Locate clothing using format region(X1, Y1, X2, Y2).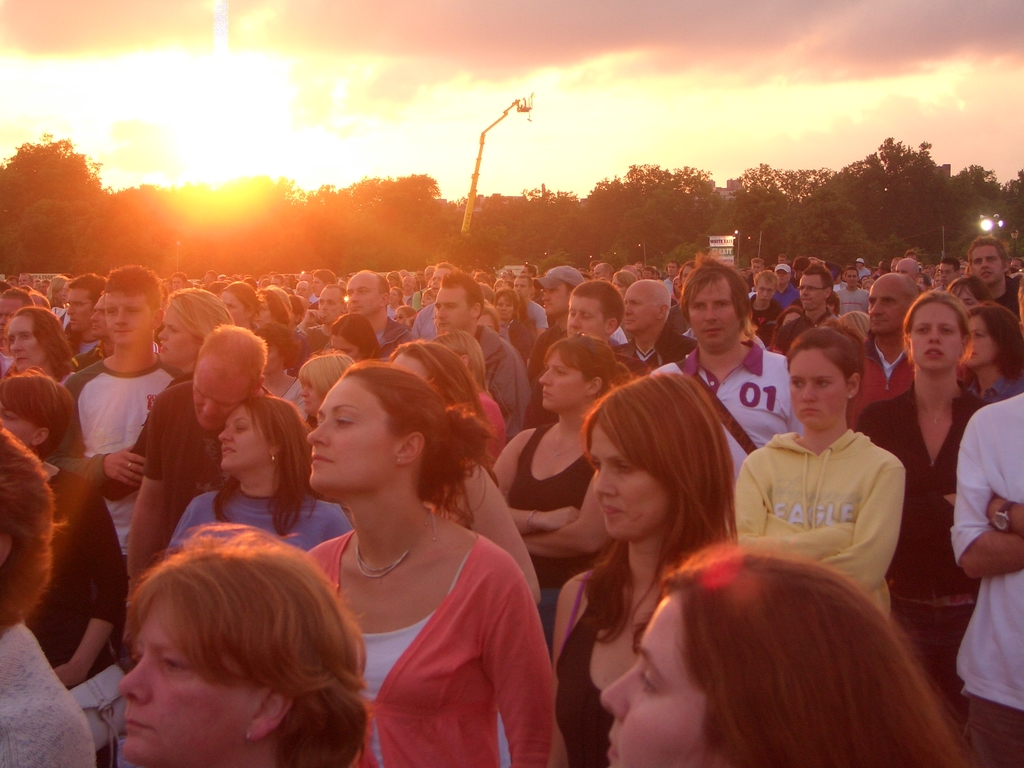
region(863, 381, 1023, 687).
